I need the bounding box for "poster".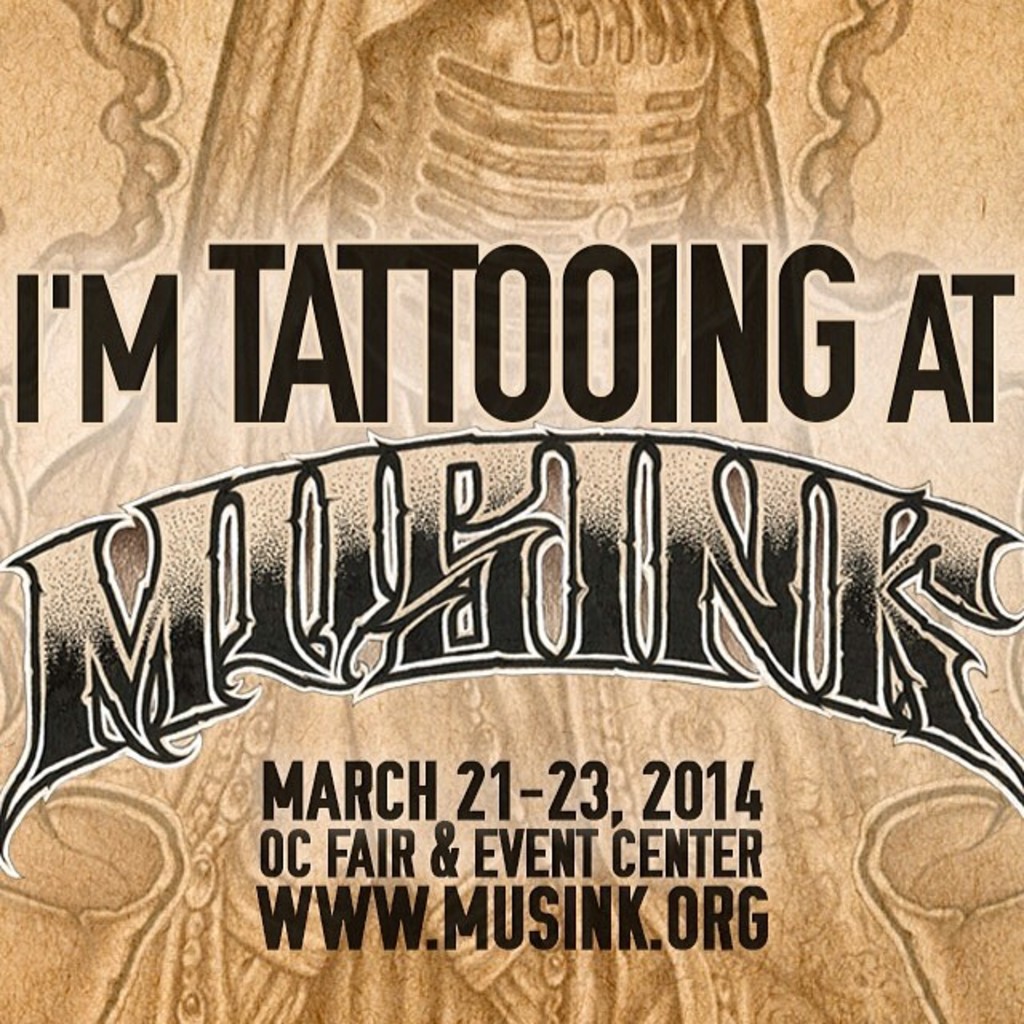
Here it is: region(0, 0, 1022, 1022).
